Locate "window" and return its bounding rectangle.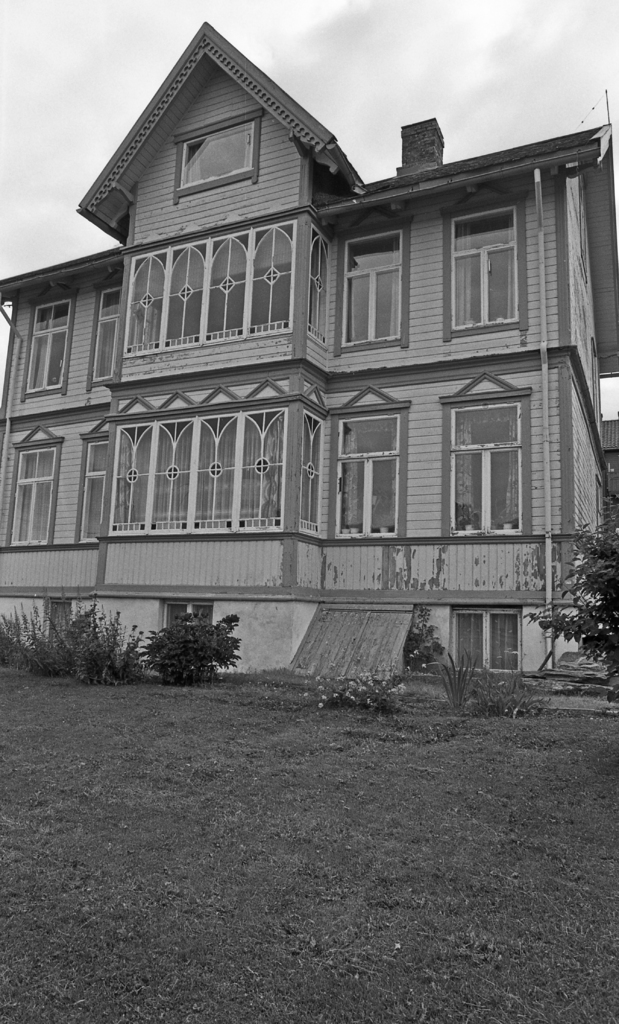
detection(336, 212, 417, 362).
